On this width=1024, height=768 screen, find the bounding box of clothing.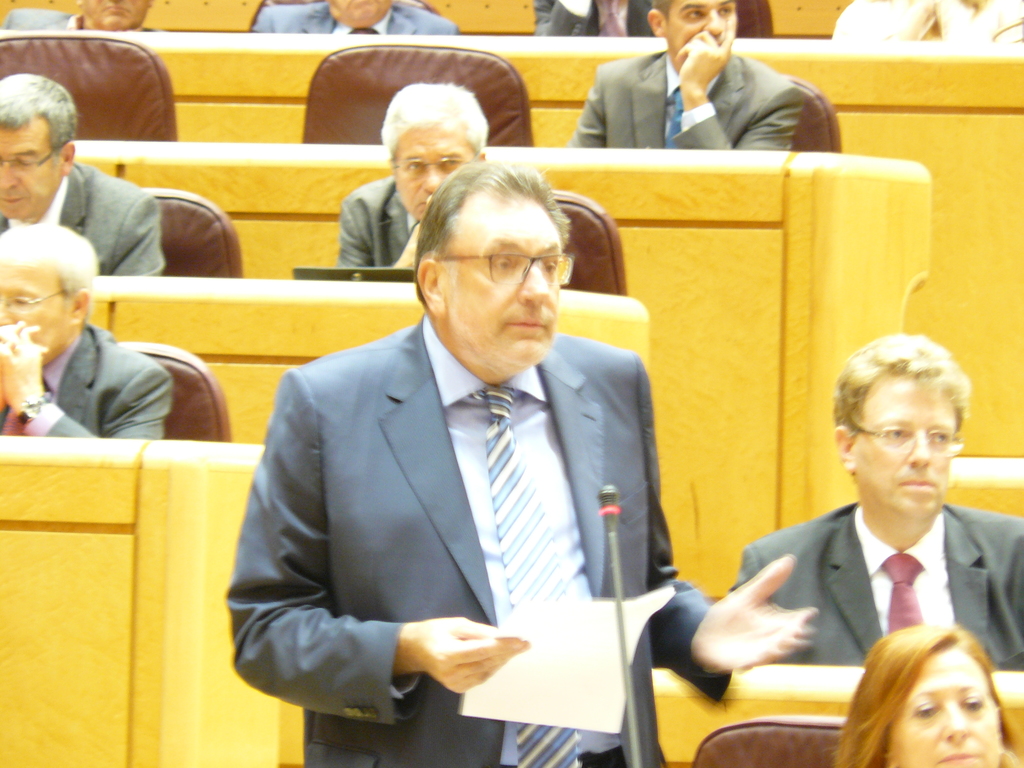
Bounding box: detection(530, 0, 659, 35).
